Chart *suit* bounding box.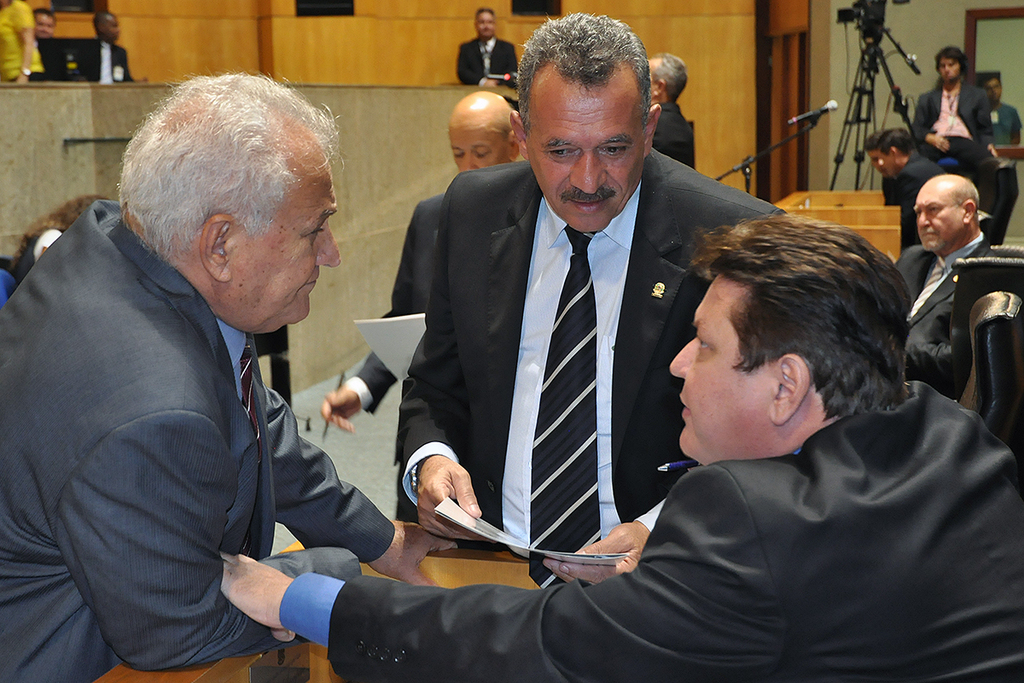
Charted: bbox=(280, 380, 1023, 682).
